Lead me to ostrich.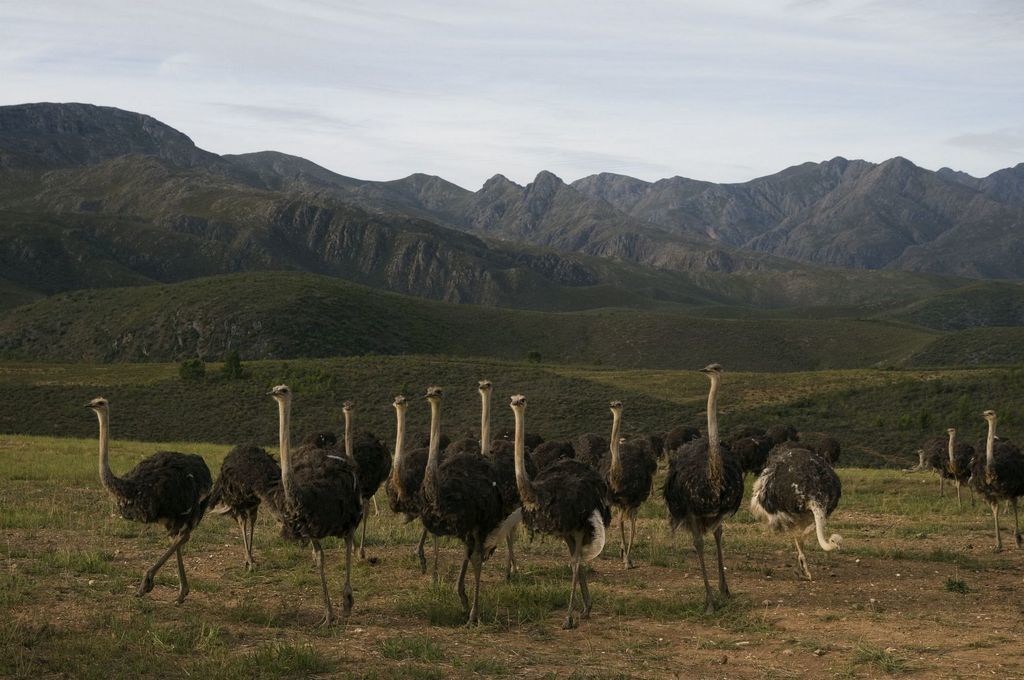
Lead to 203:446:289:566.
